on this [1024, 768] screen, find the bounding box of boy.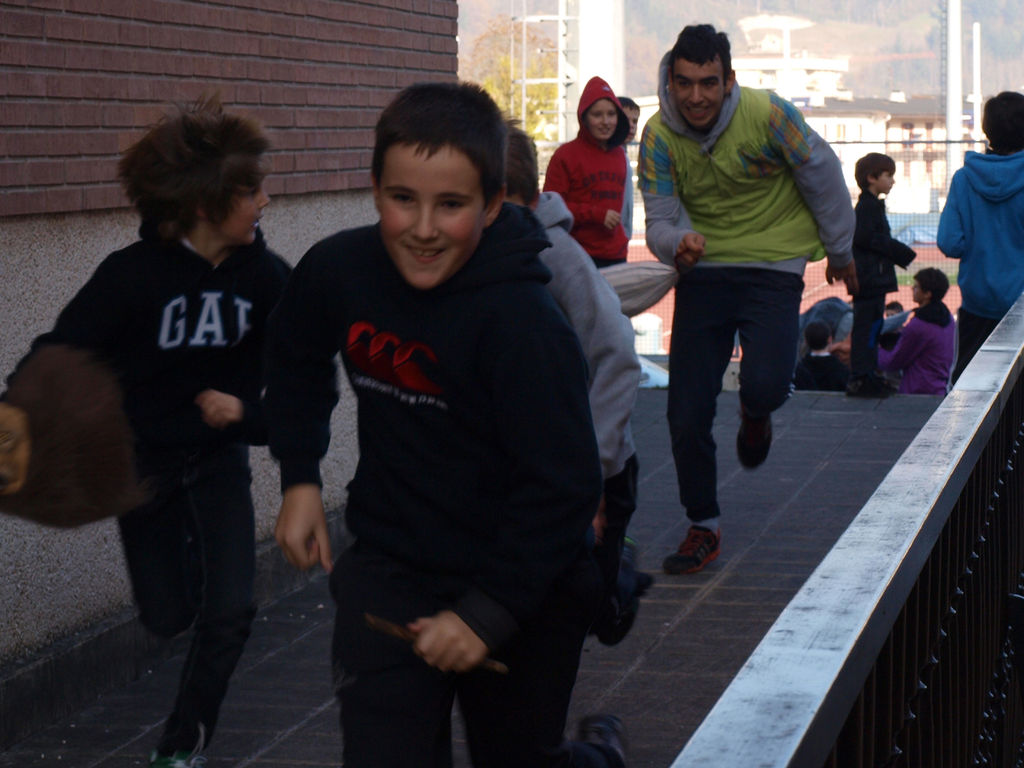
Bounding box: [left=235, top=83, right=646, bottom=745].
